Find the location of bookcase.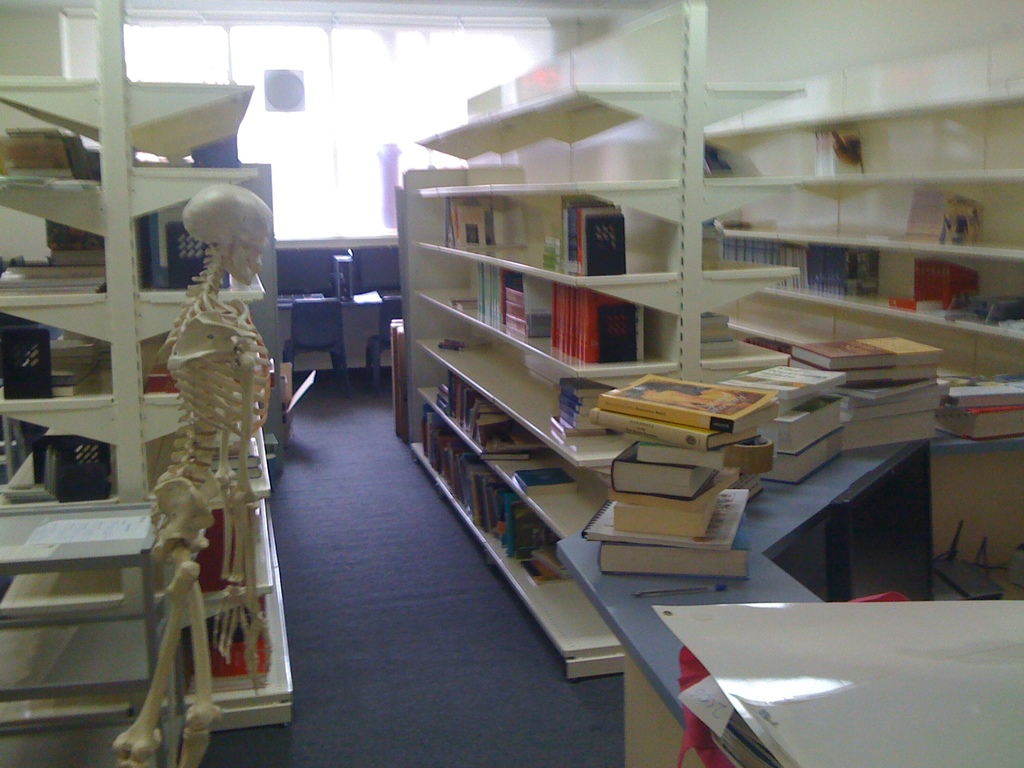
Location: crop(0, 0, 292, 767).
